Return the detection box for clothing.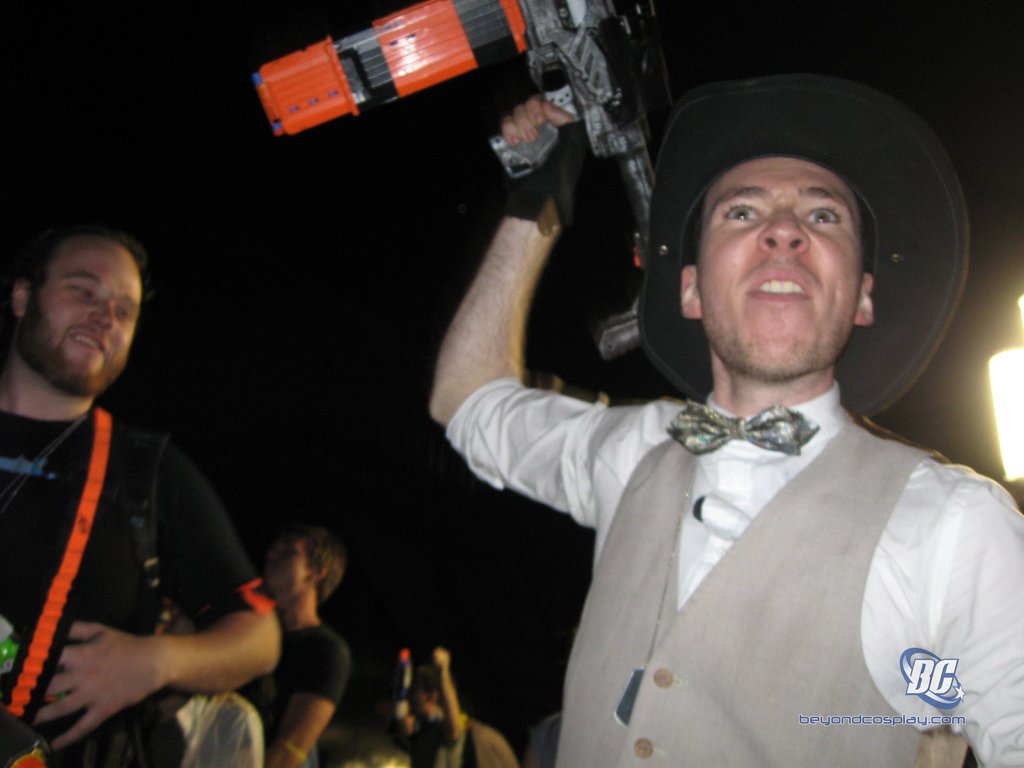
x1=256, y1=636, x2=355, y2=767.
